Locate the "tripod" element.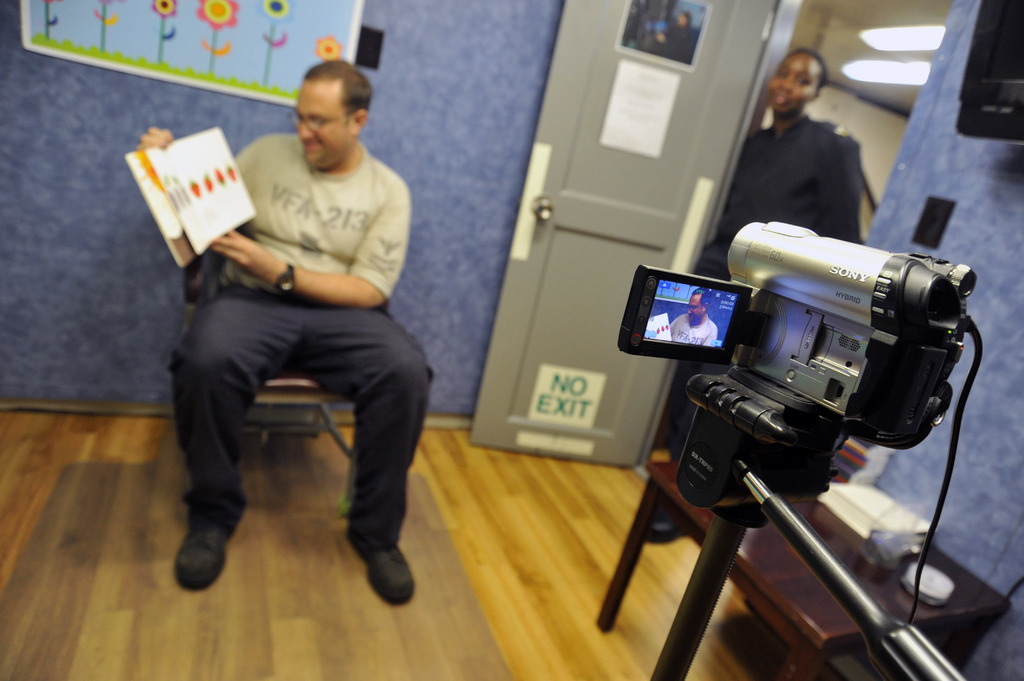
Element bbox: box(649, 365, 977, 680).
